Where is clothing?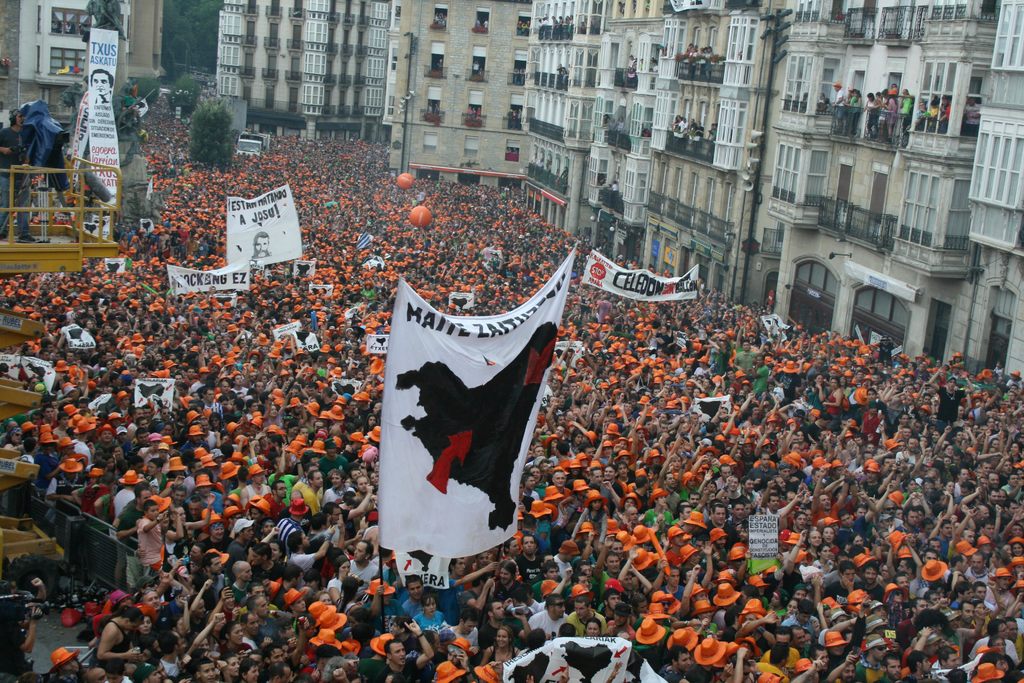
219:642:241:661.
